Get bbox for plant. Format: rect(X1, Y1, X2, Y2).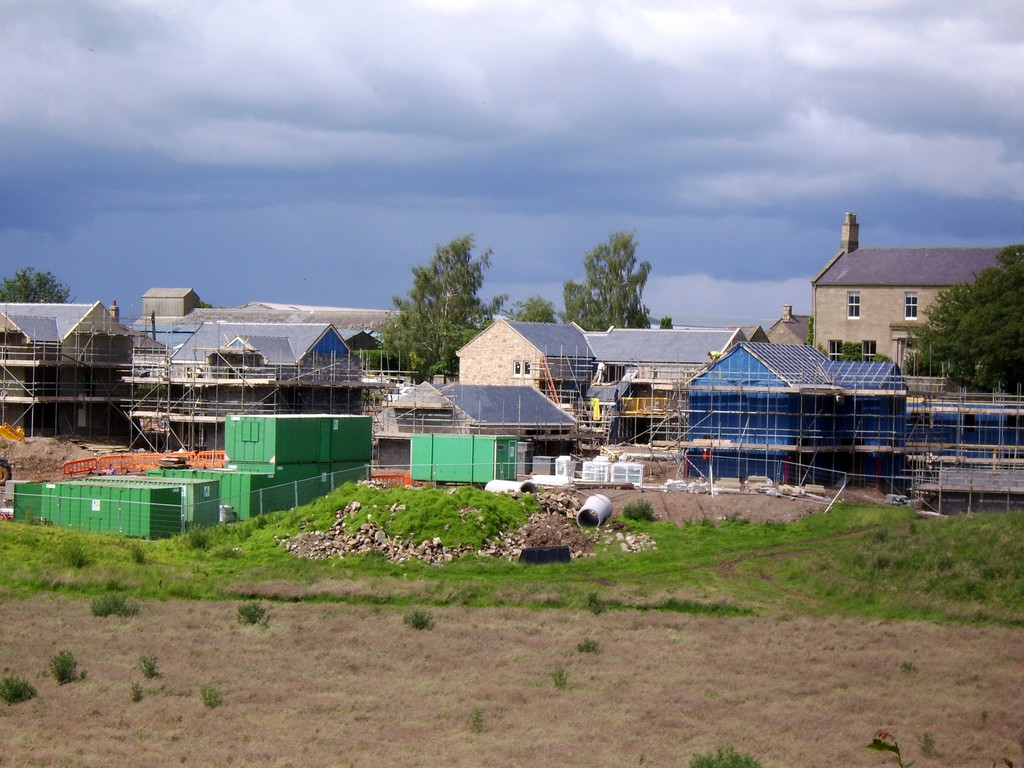
rect(201, 680, 241, 723).
